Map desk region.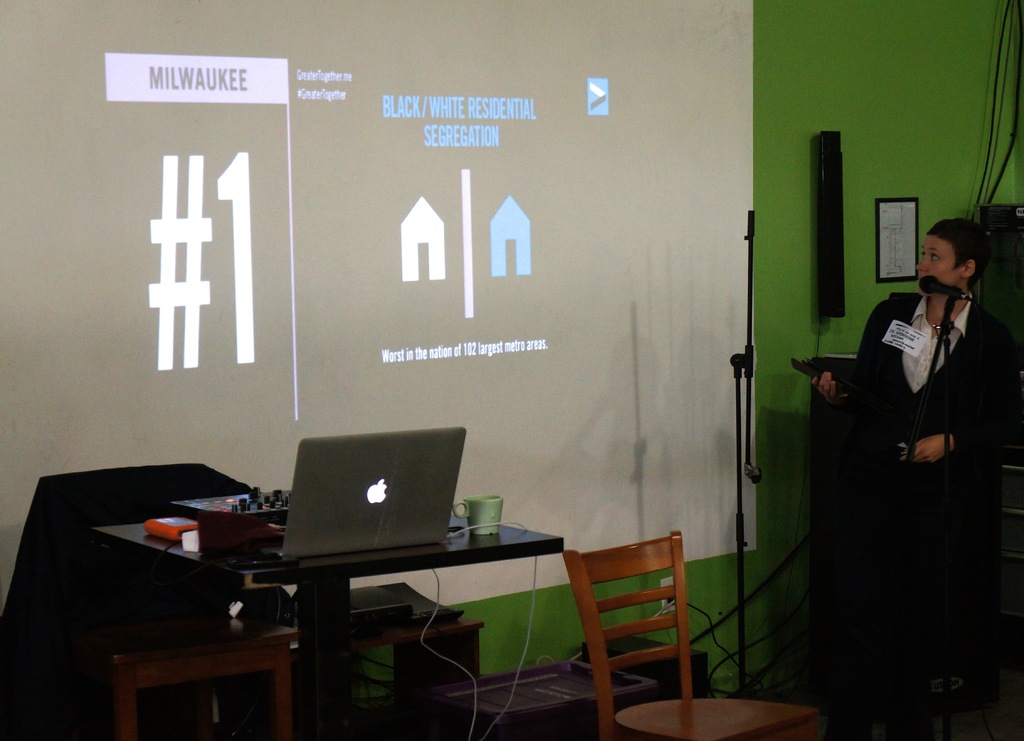
Mapped to [95, 523, 556, 730].
